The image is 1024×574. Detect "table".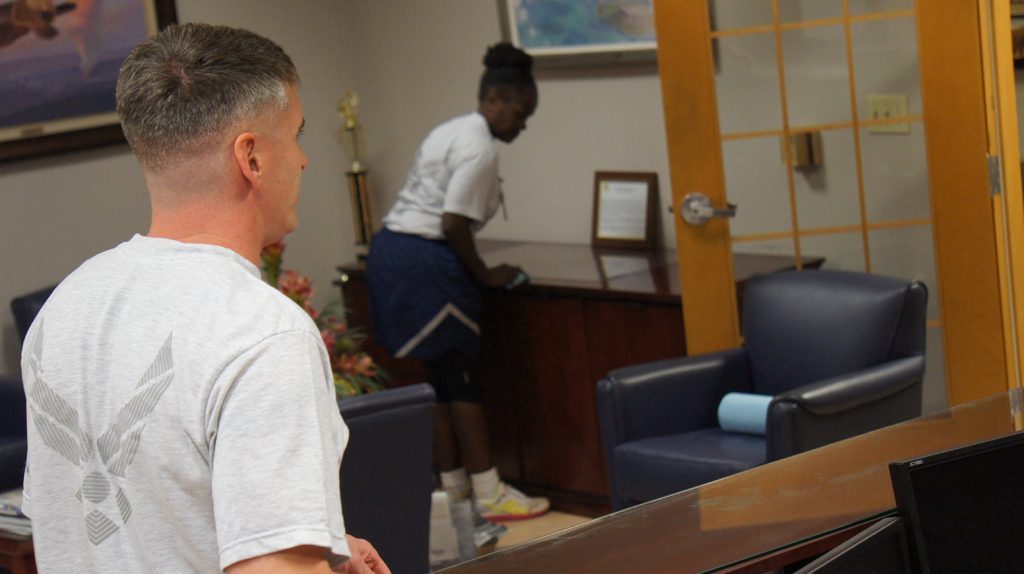
Detection: bbox=(417, 385, 1023, 573).
